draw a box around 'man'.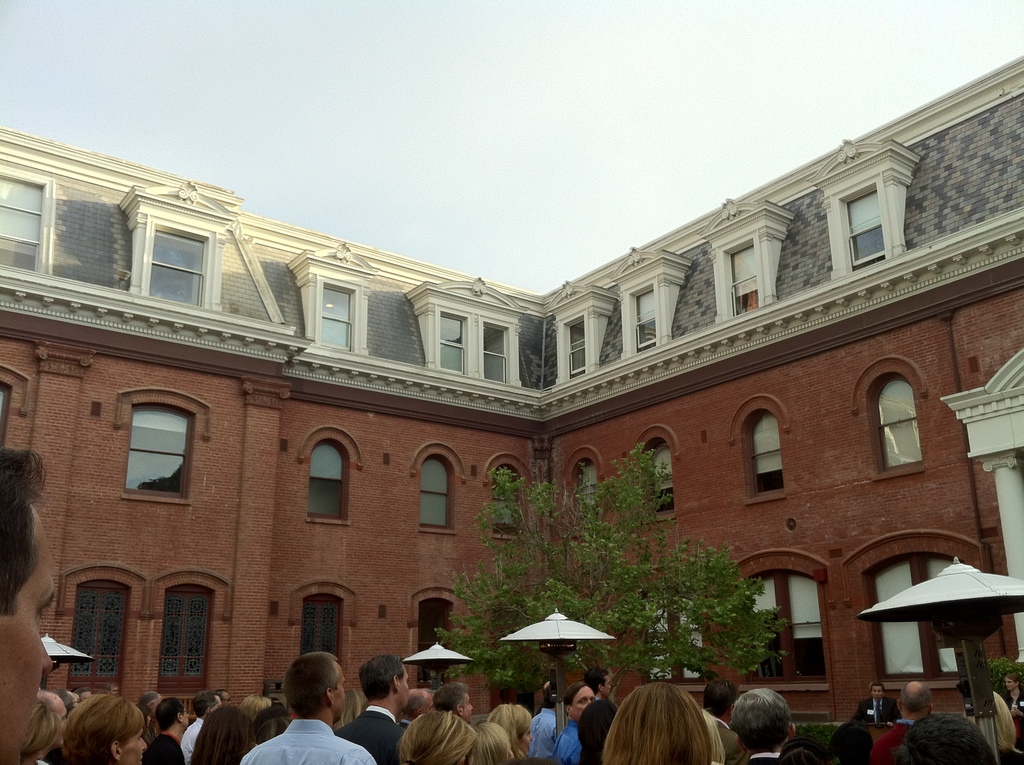
(215,688,232,710).
